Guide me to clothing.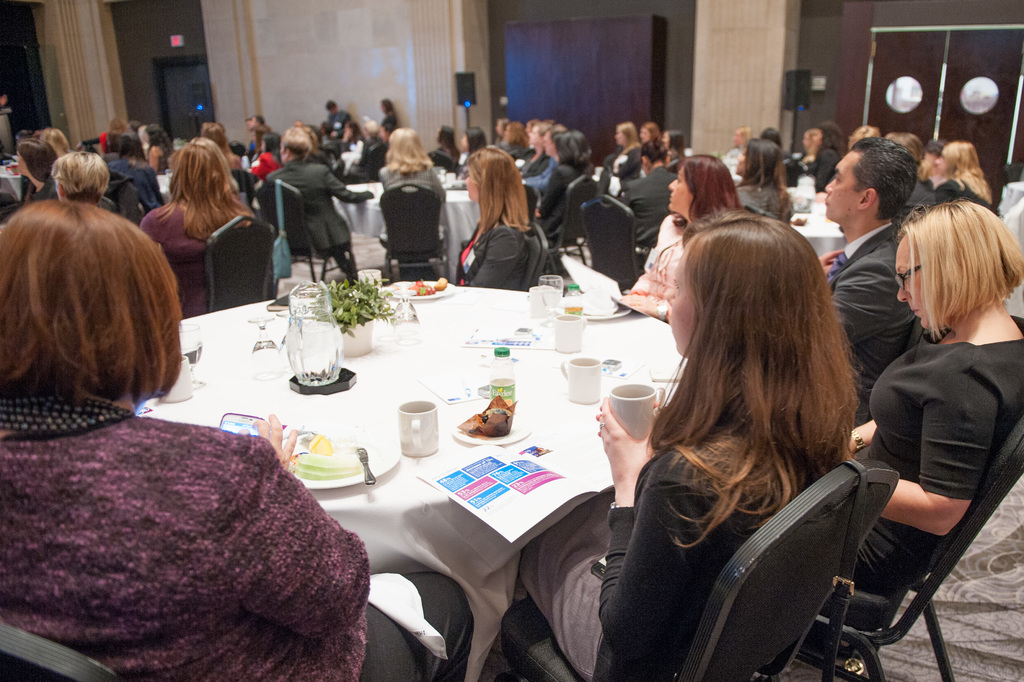
Guidance: rect(375, 160, 447, 253).
